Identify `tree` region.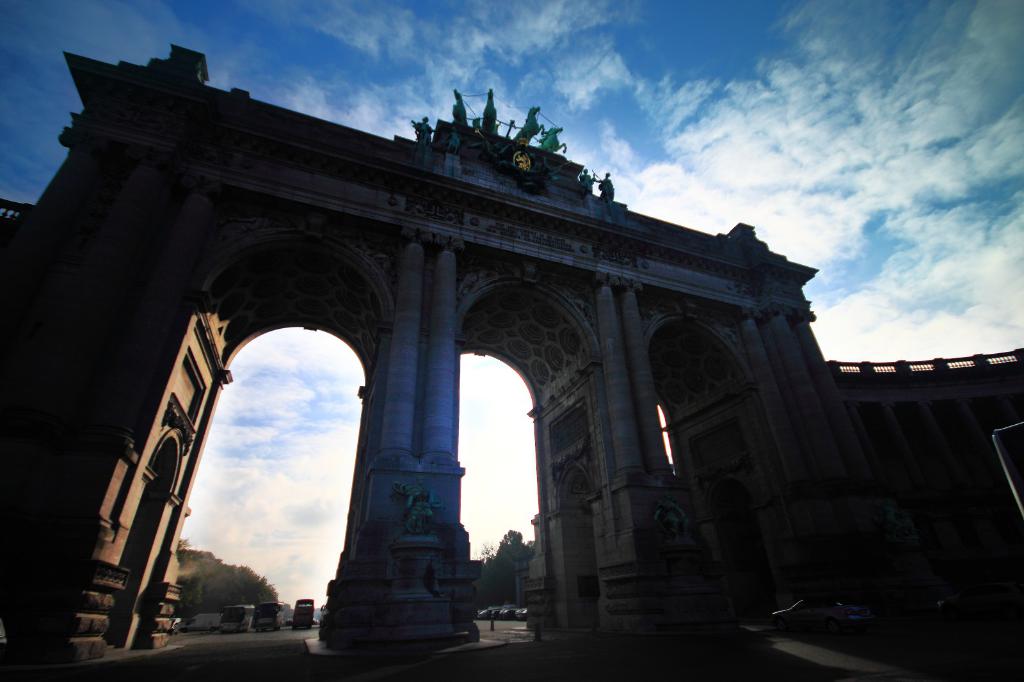
Region: <box>474,525,540,612</box>.
